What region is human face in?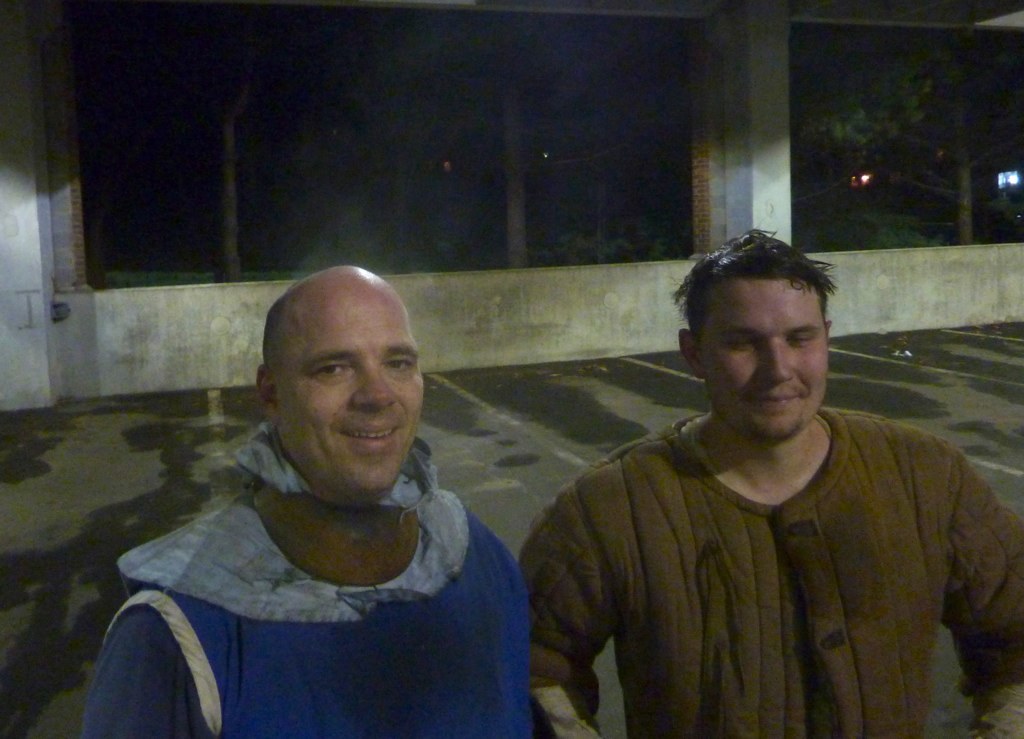
select_region(279, 274, 419, 497).
